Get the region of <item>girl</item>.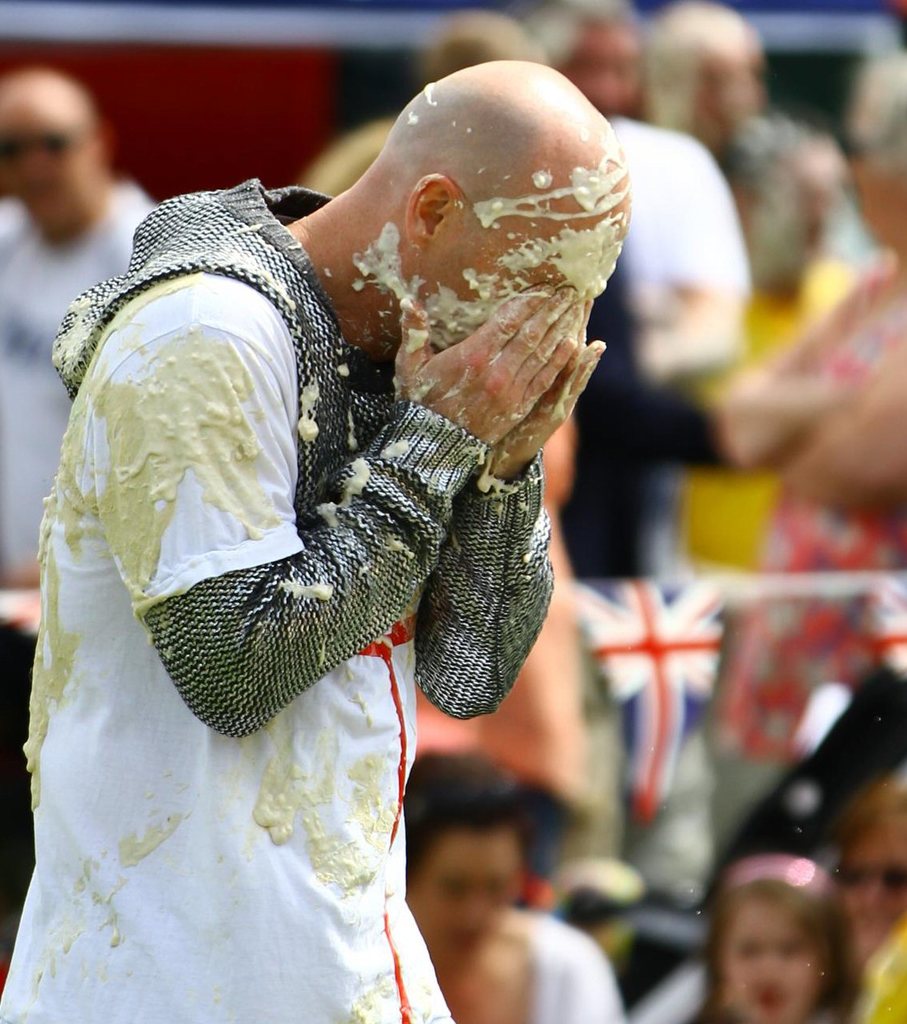
[689, 844, 865, 1023].
